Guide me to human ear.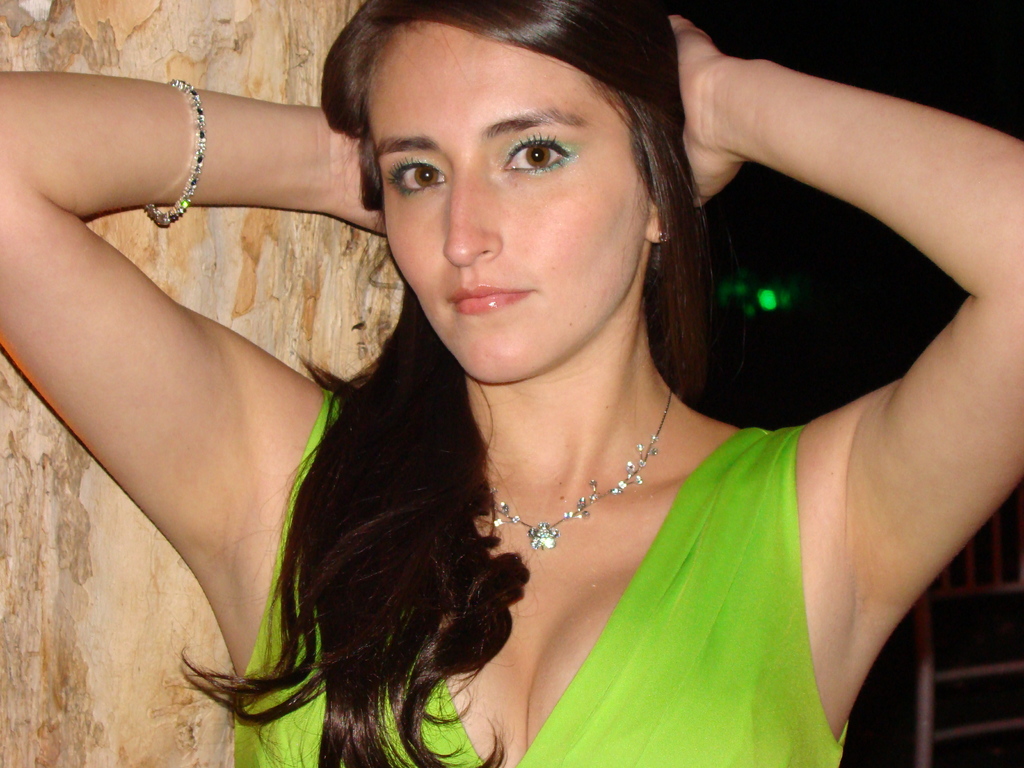
Guidance: [x1=646, y1=205, x2=671, y2=243].
